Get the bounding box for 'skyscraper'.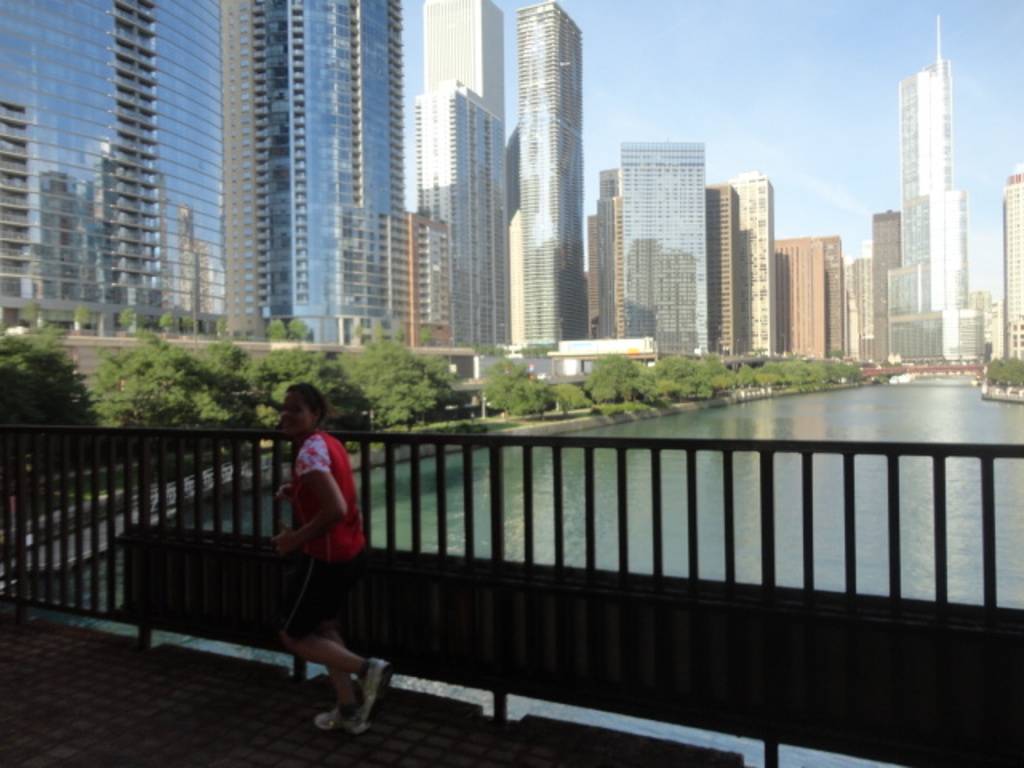
(left=581, top=158, right=619, bottom=346).
